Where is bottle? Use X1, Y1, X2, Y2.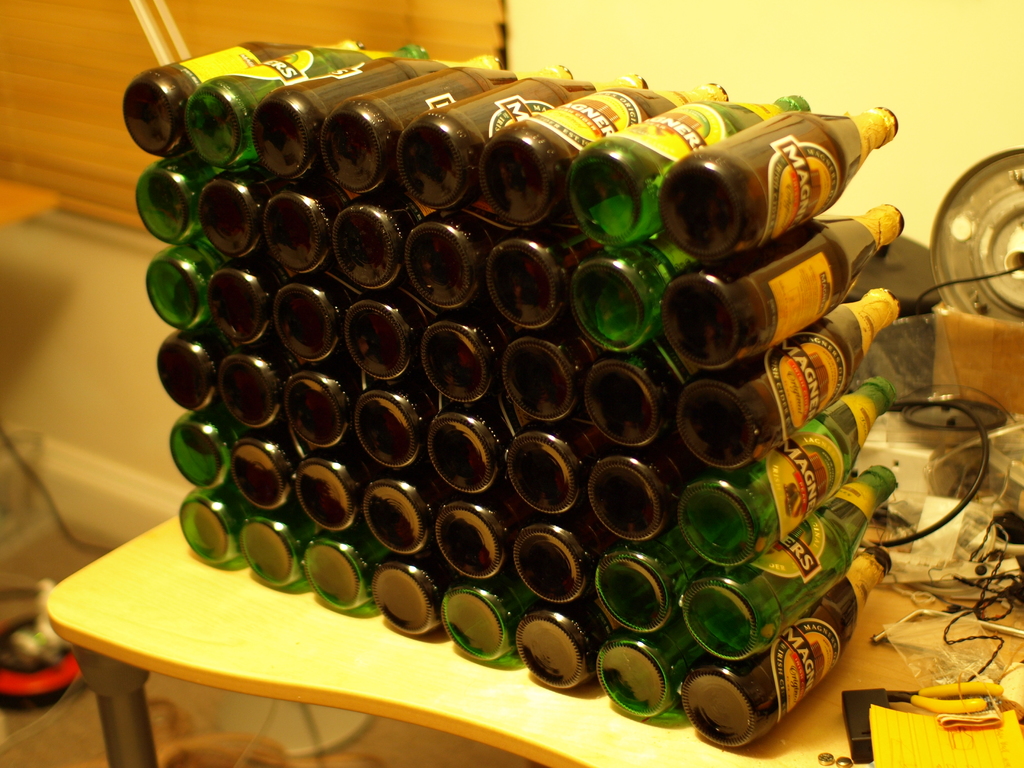
154, 324, 230, 412.
